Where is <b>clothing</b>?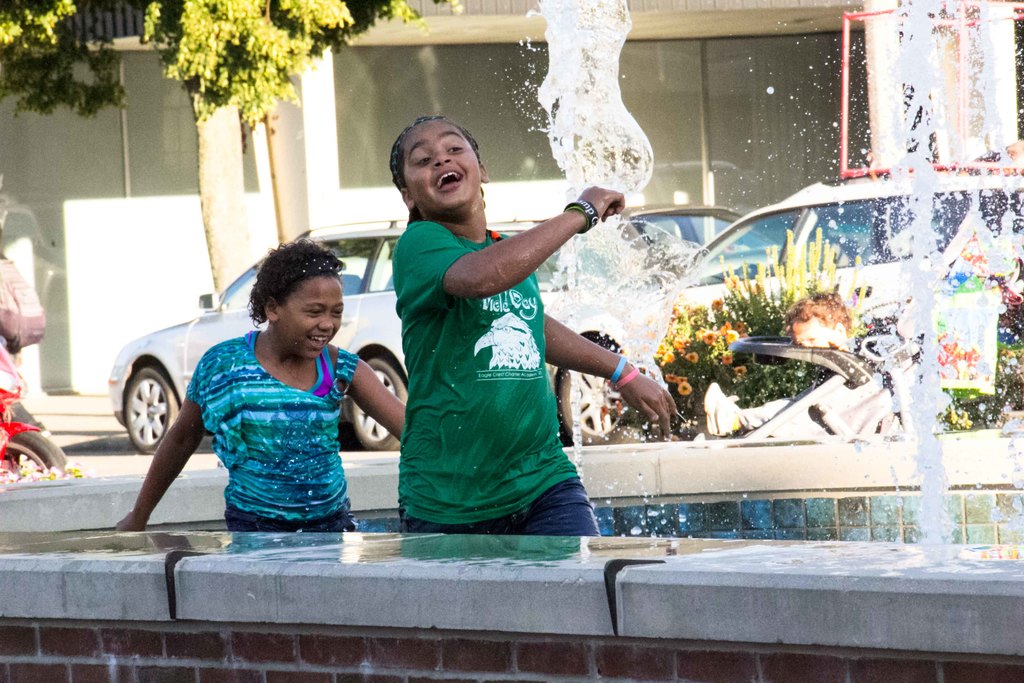
pyautogui.locateOnScreen(0, 249, 40, 481).
